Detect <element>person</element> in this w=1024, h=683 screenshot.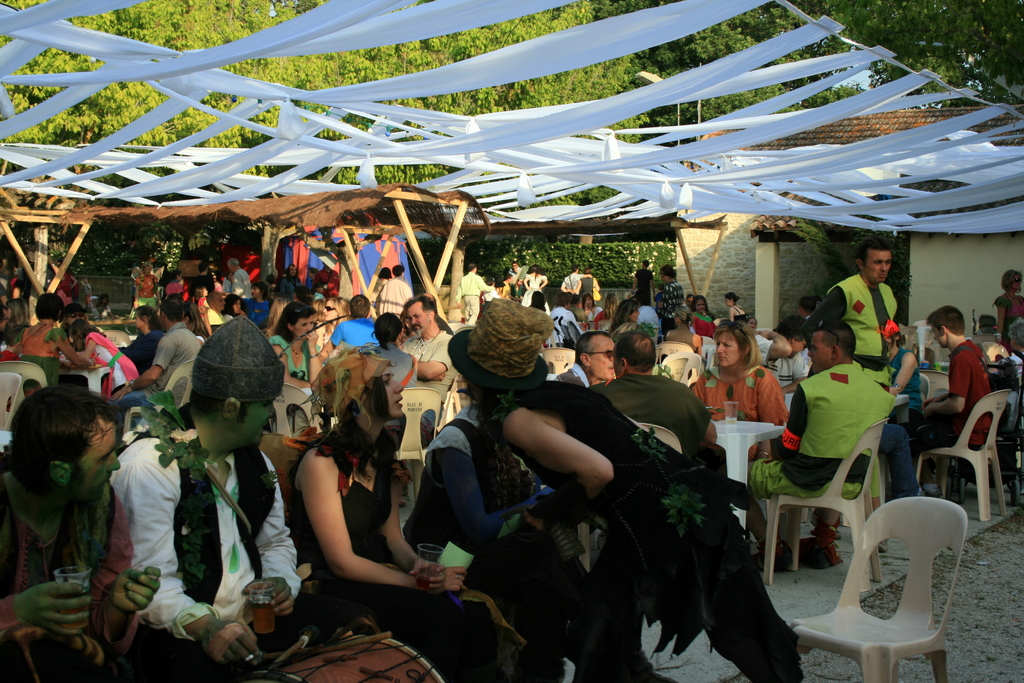
Detection: BBox(779, 240, 892, 393).
